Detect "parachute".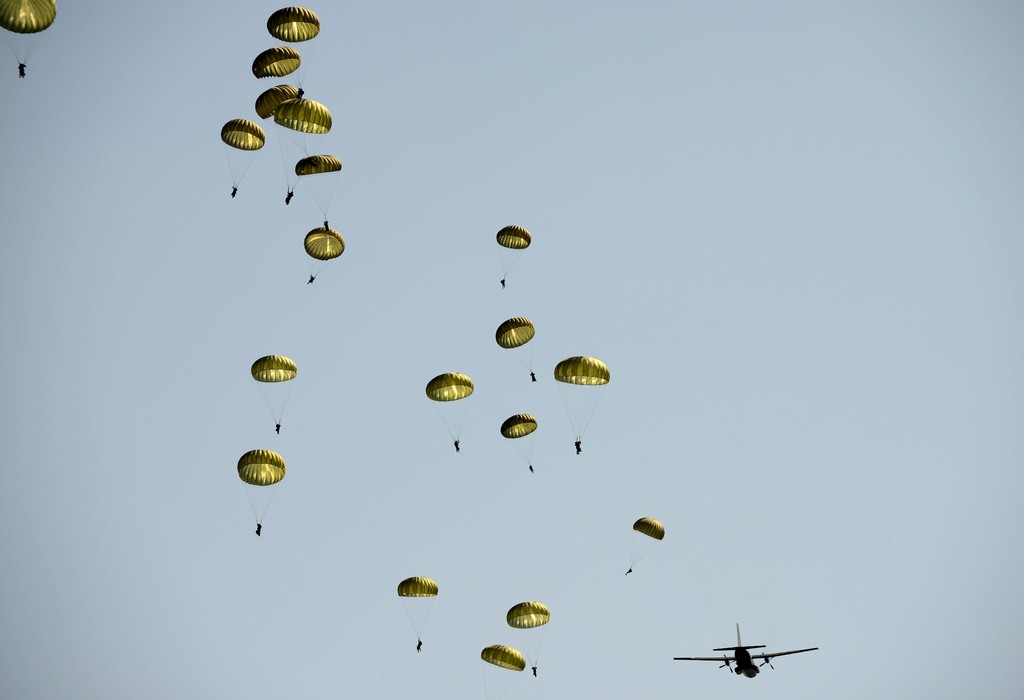
Detected at locate(253, 83, 312, 150).
